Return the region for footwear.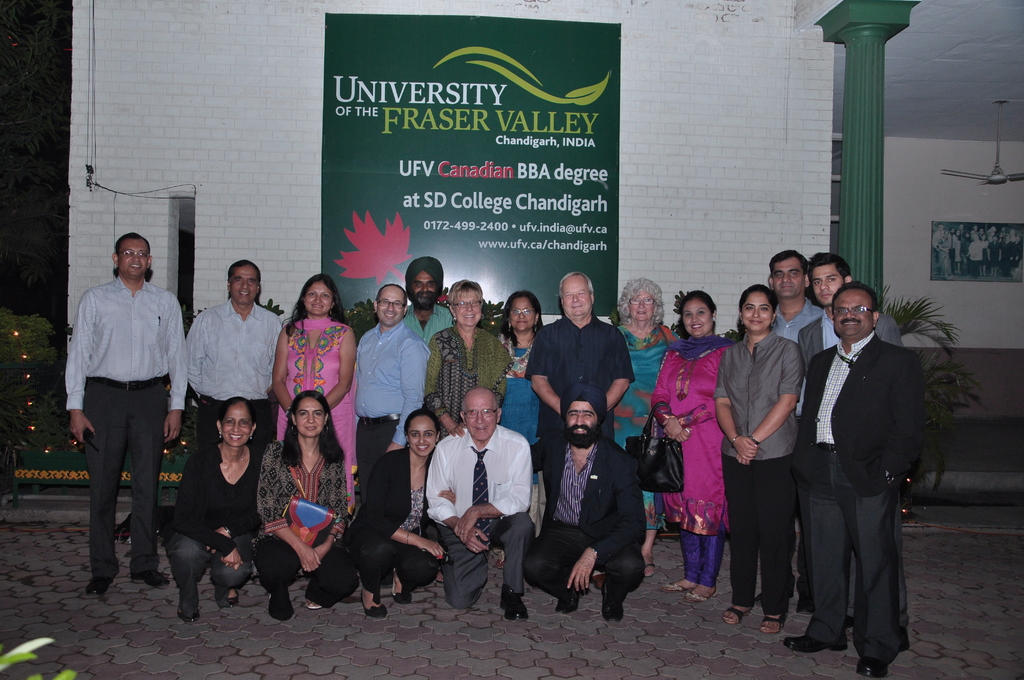
bbox=(176, 608, 200, 622).
